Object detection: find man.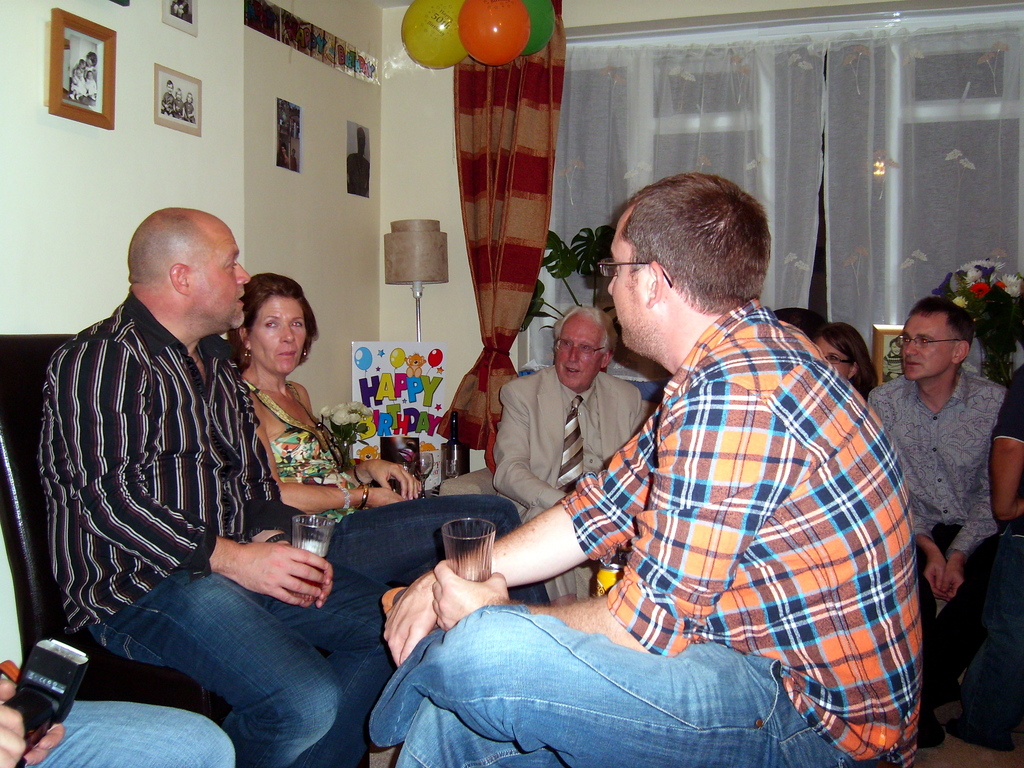
0/520/234/767.
